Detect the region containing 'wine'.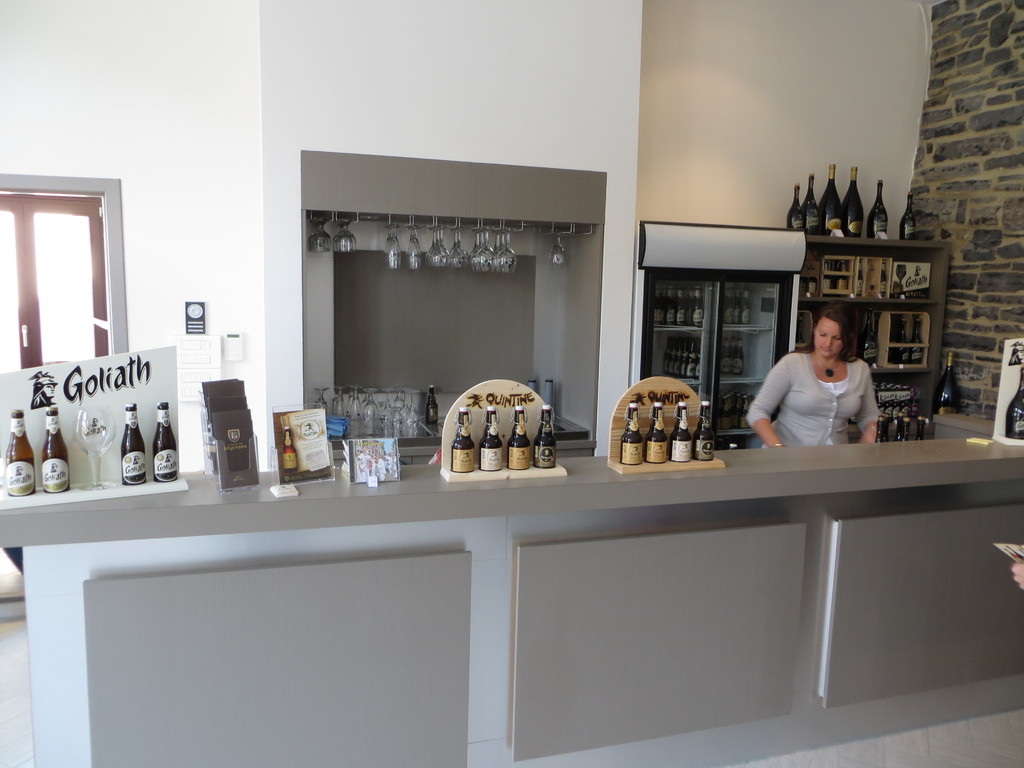
region(454, 412, 473, 477).
